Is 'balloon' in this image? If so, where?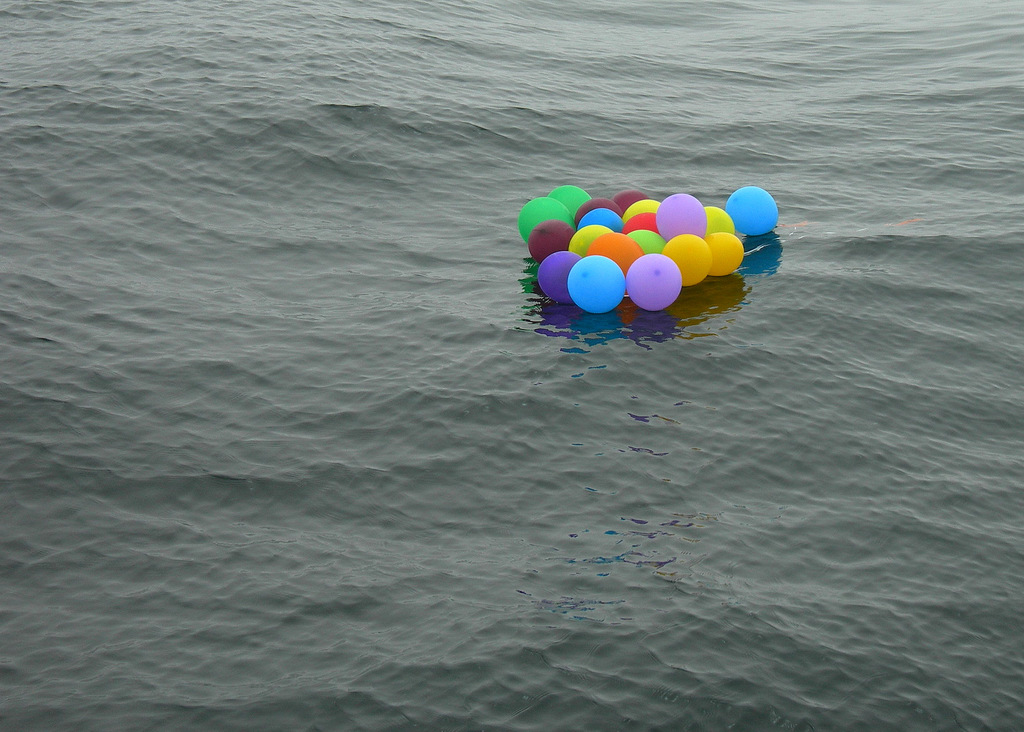
Yes, at l=723, t=187, r=776, b=238.
